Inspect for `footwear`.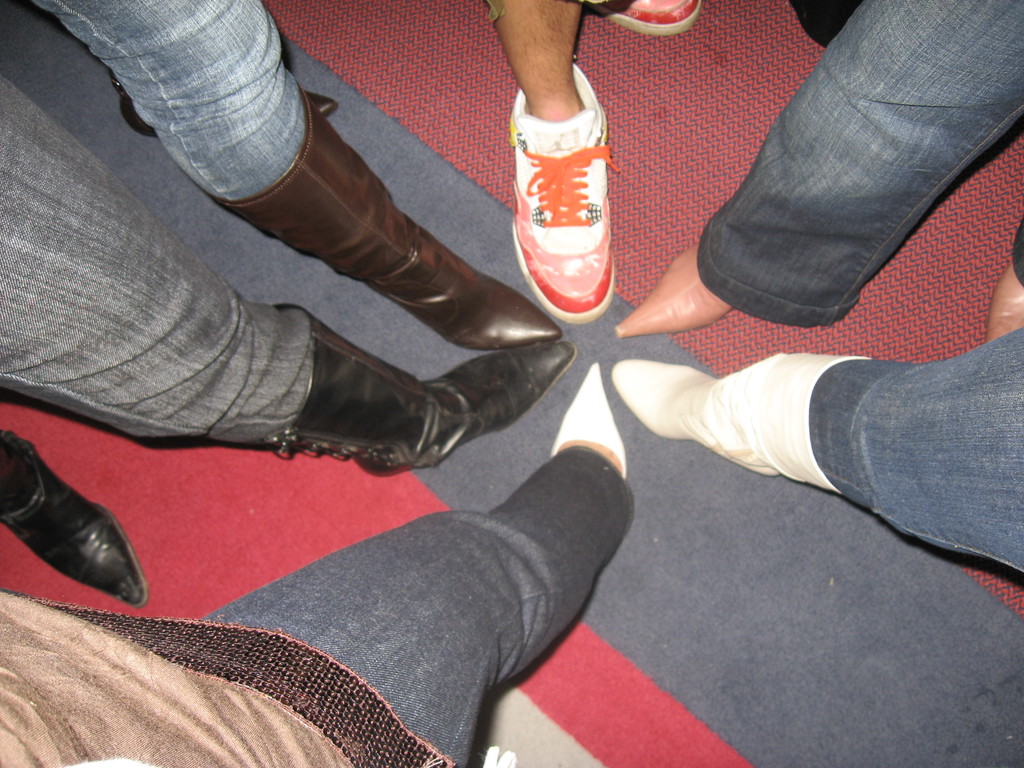
Inspection: l=611, t=364, r=775, b=481.
